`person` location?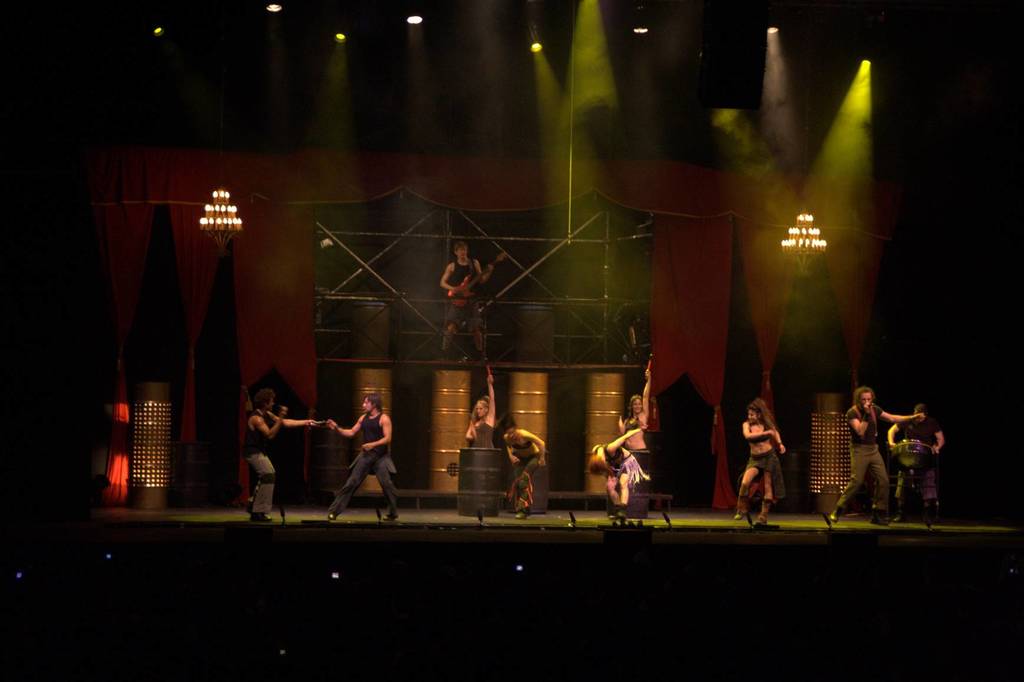
884,402,948,507
